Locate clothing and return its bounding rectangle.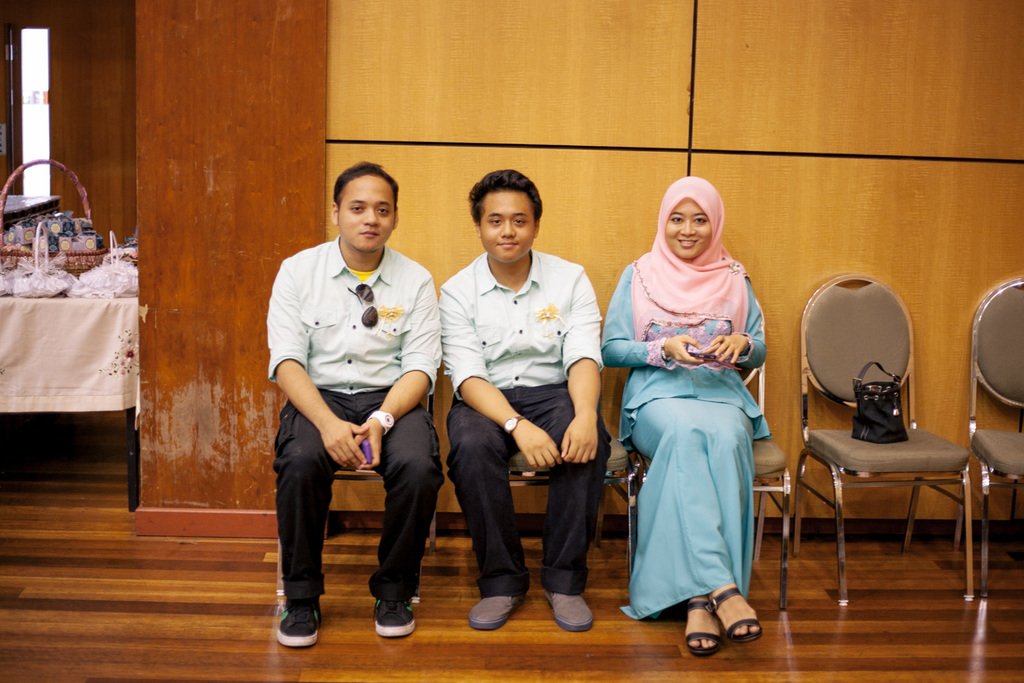
621/176/750/385.
